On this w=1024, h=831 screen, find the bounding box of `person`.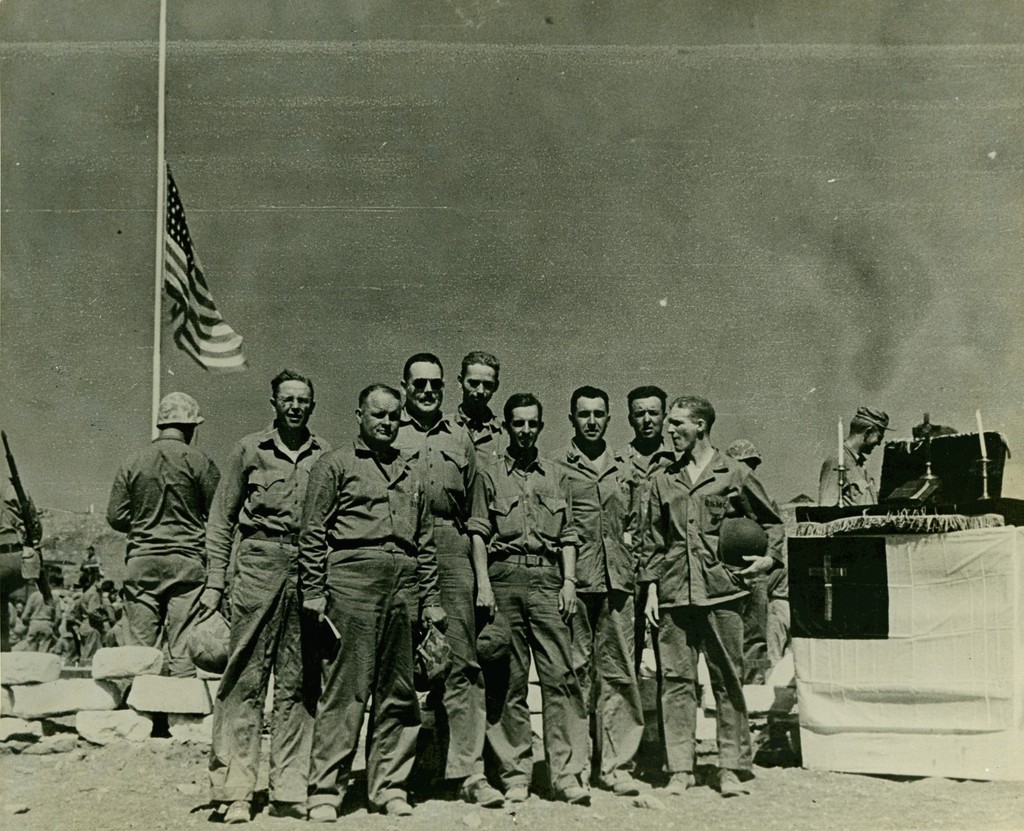
Bounding box: [818,407,911,510].
